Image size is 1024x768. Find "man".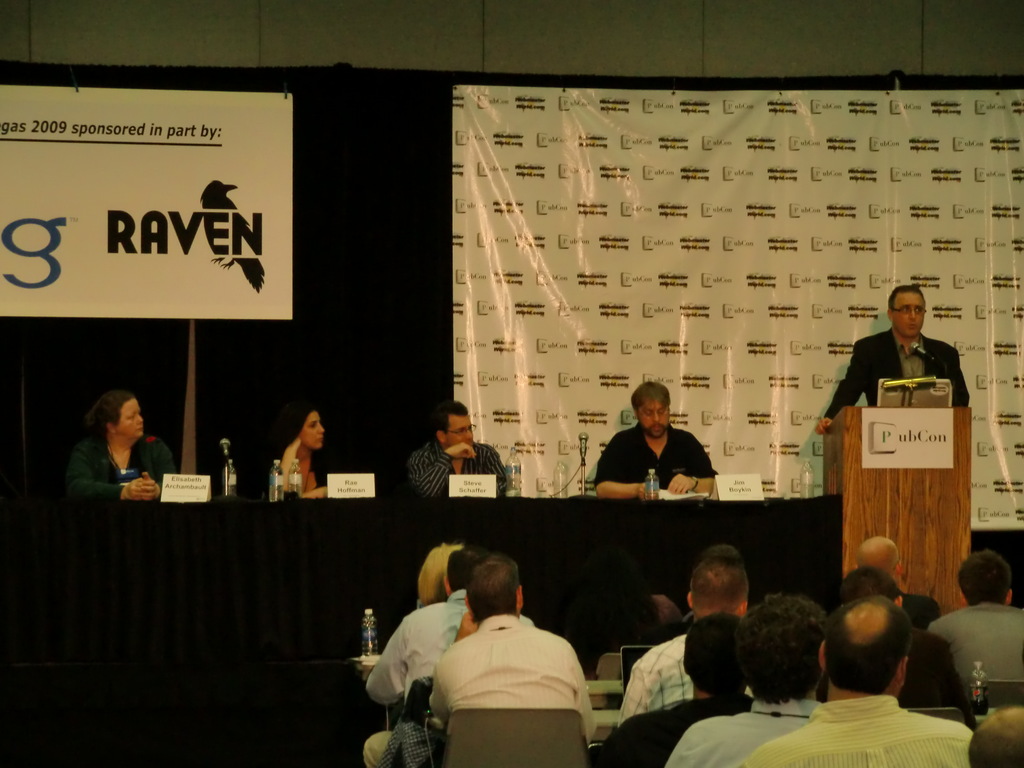
[615, 556, 757, 711].
